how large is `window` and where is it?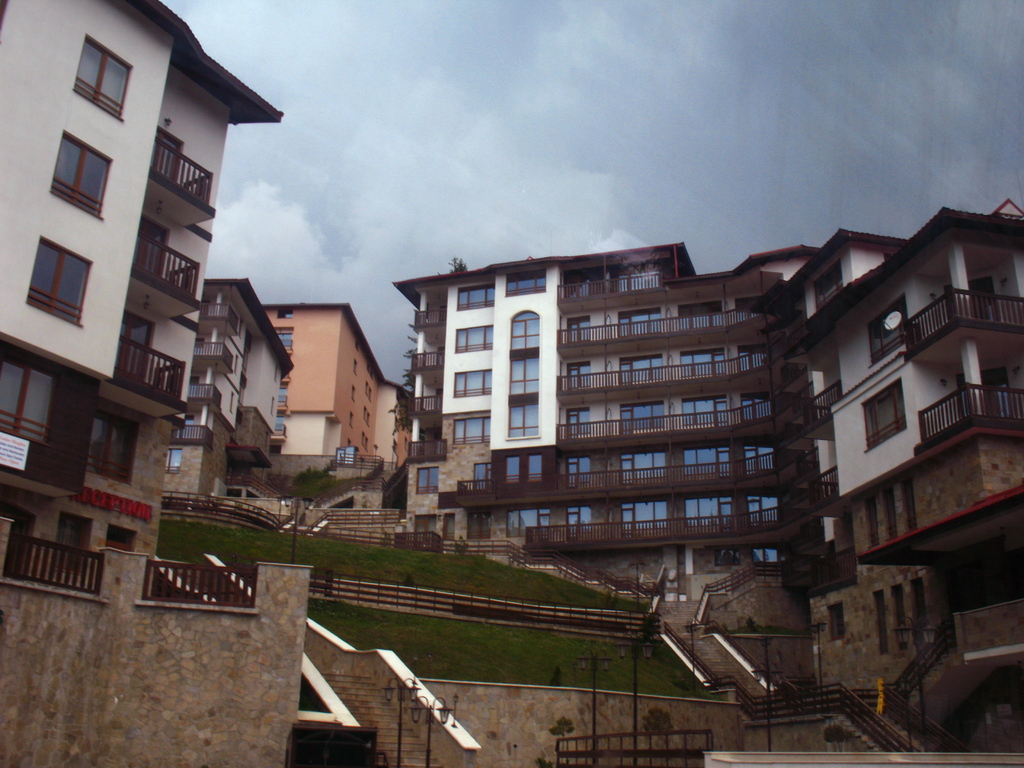
Bounding box: region(453, 287, 497, 312).
